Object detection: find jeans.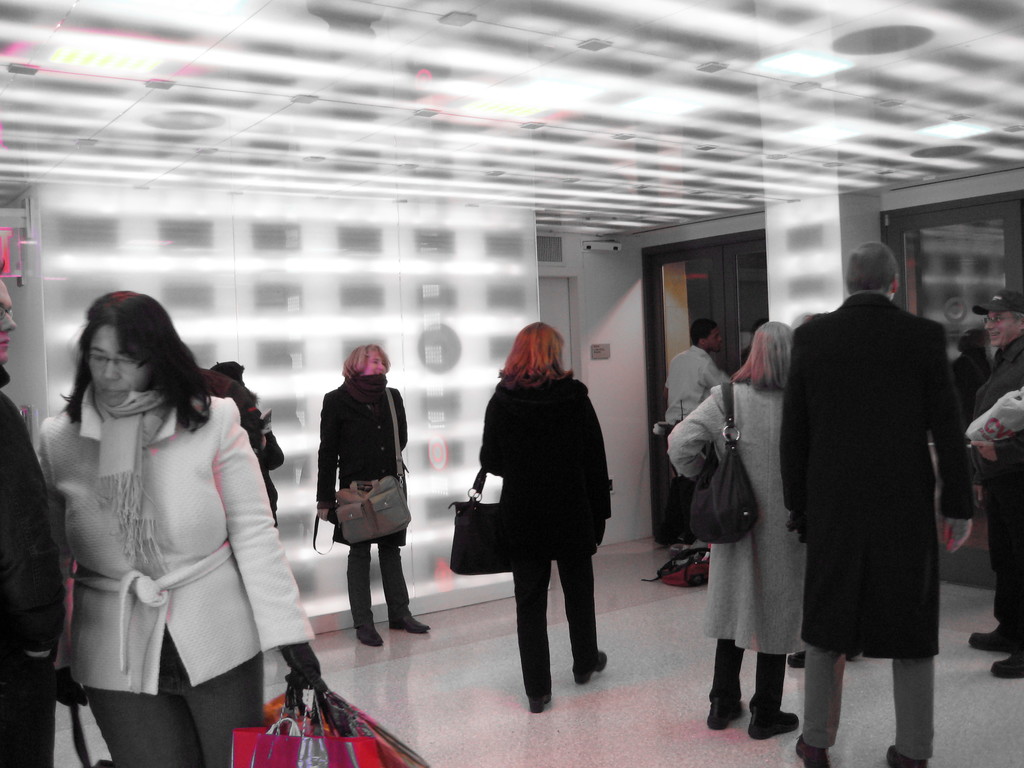
[x1=466, y1=492, x2=619, y2=701].
